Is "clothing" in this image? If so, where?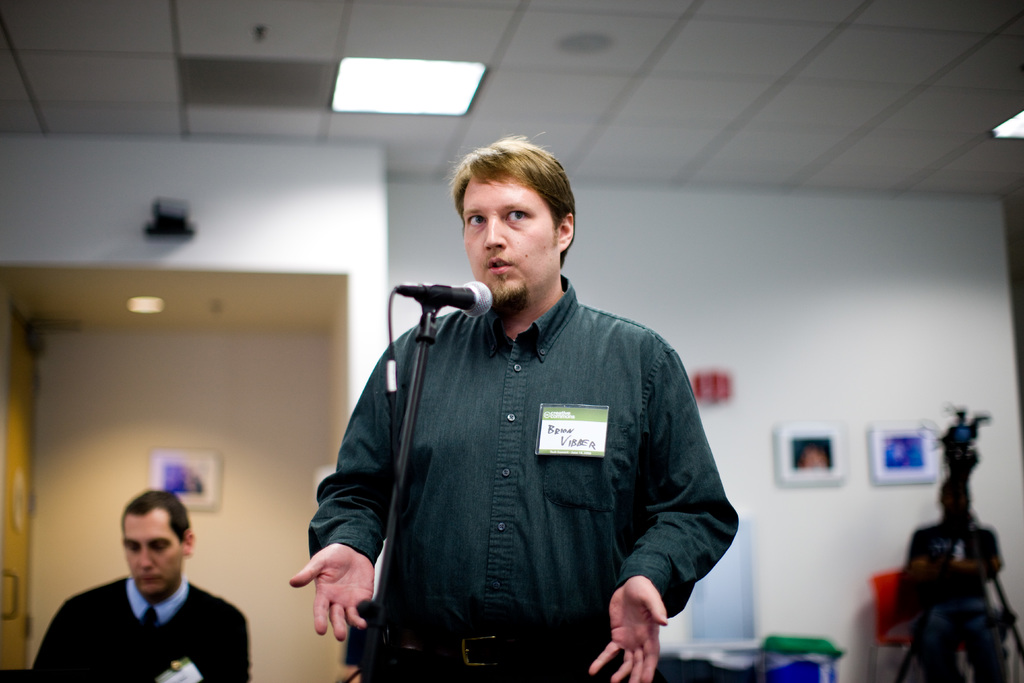
Yes, at 291:136:736:681.
